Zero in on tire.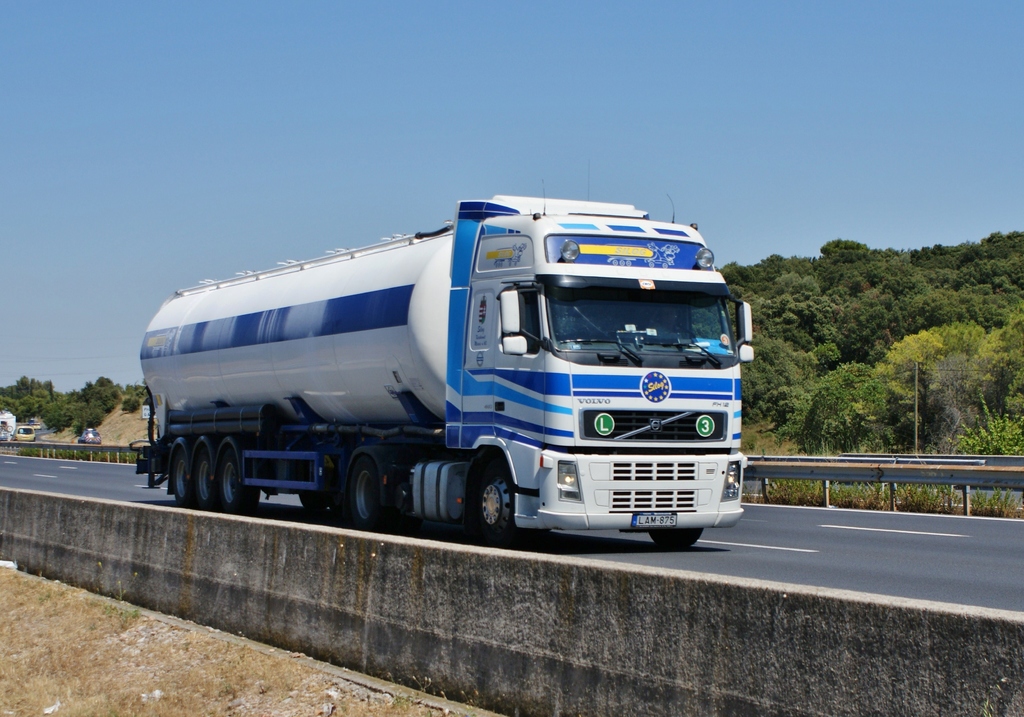
Zeroed in: locate(168, 448, 197, 508).
